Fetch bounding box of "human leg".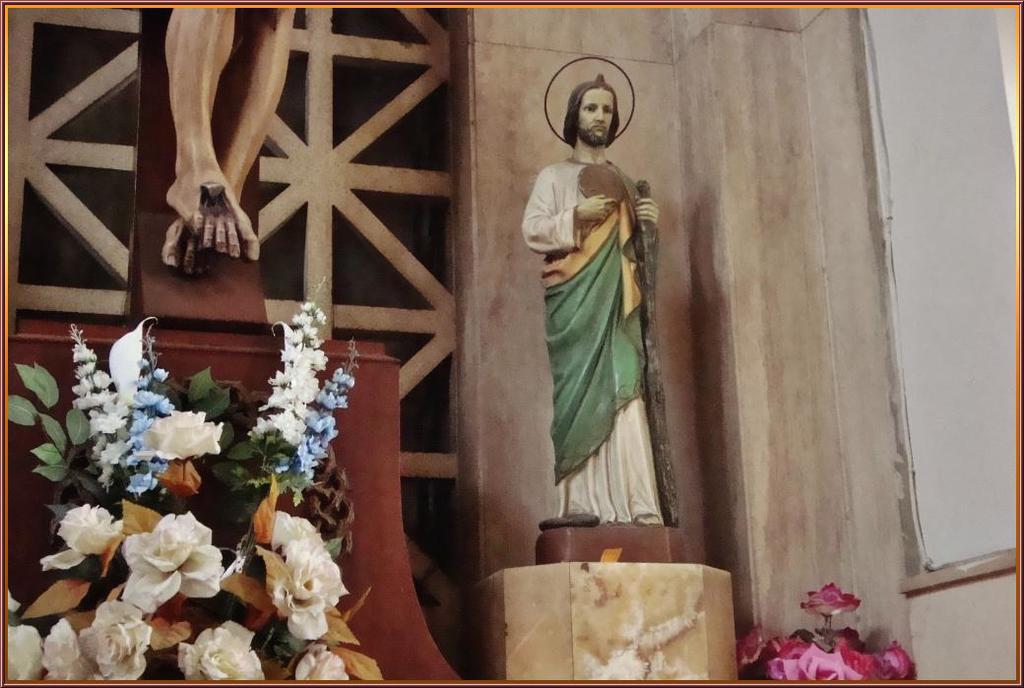
Bbox: Rect(164, 7, 298, 275).
